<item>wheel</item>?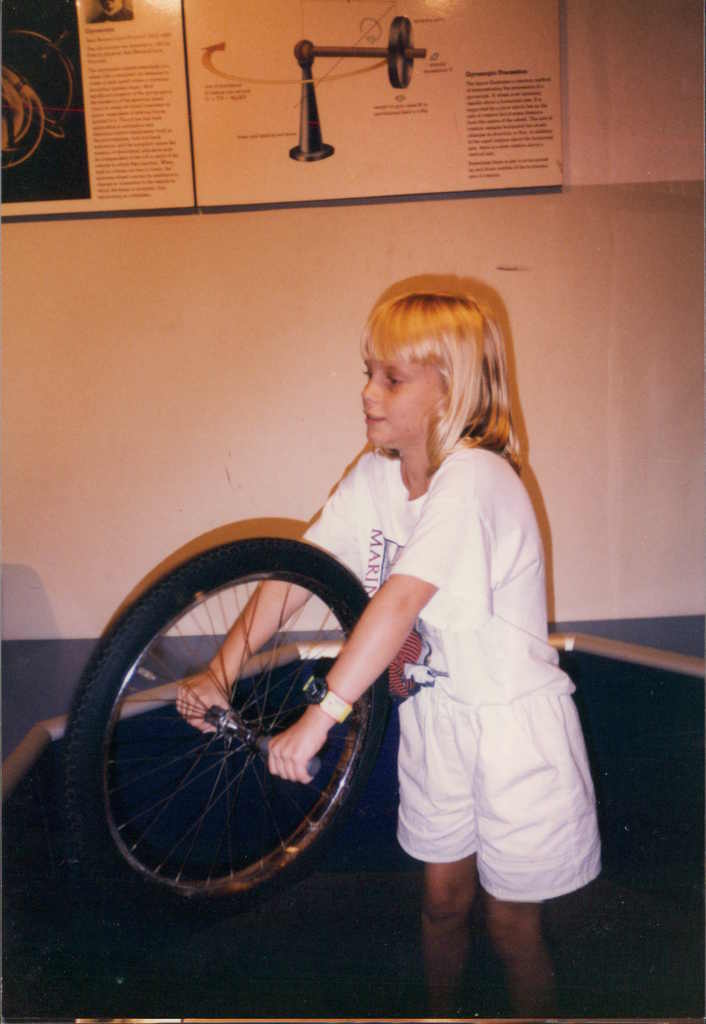
rect(65, 546, 330, 899)
